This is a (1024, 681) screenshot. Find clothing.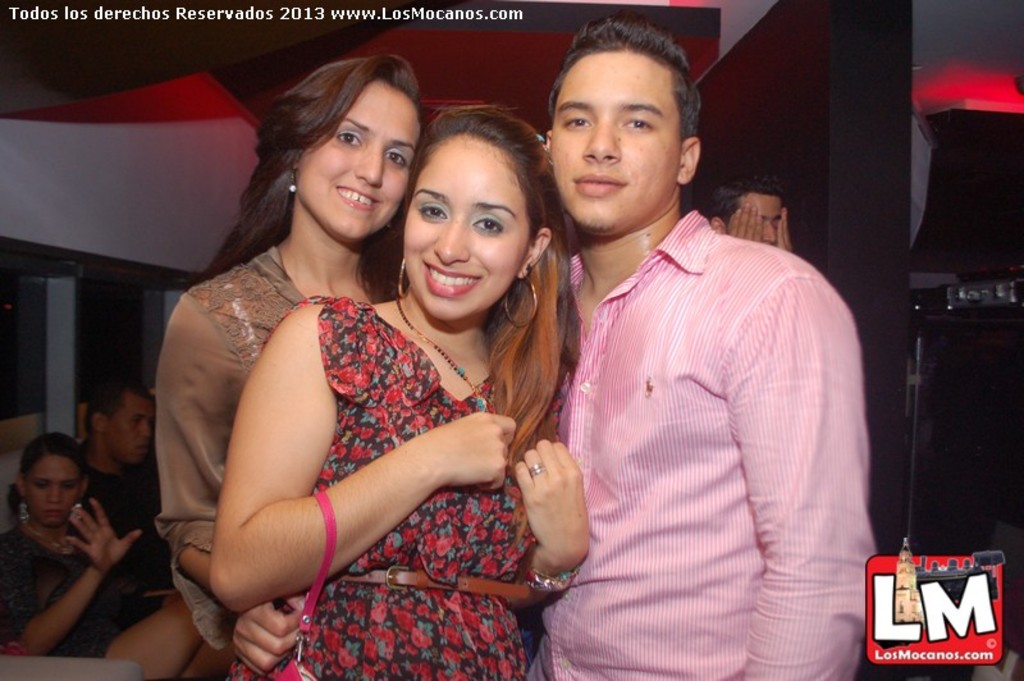
Bounding box: bbox(0, 524, 156, 653).
